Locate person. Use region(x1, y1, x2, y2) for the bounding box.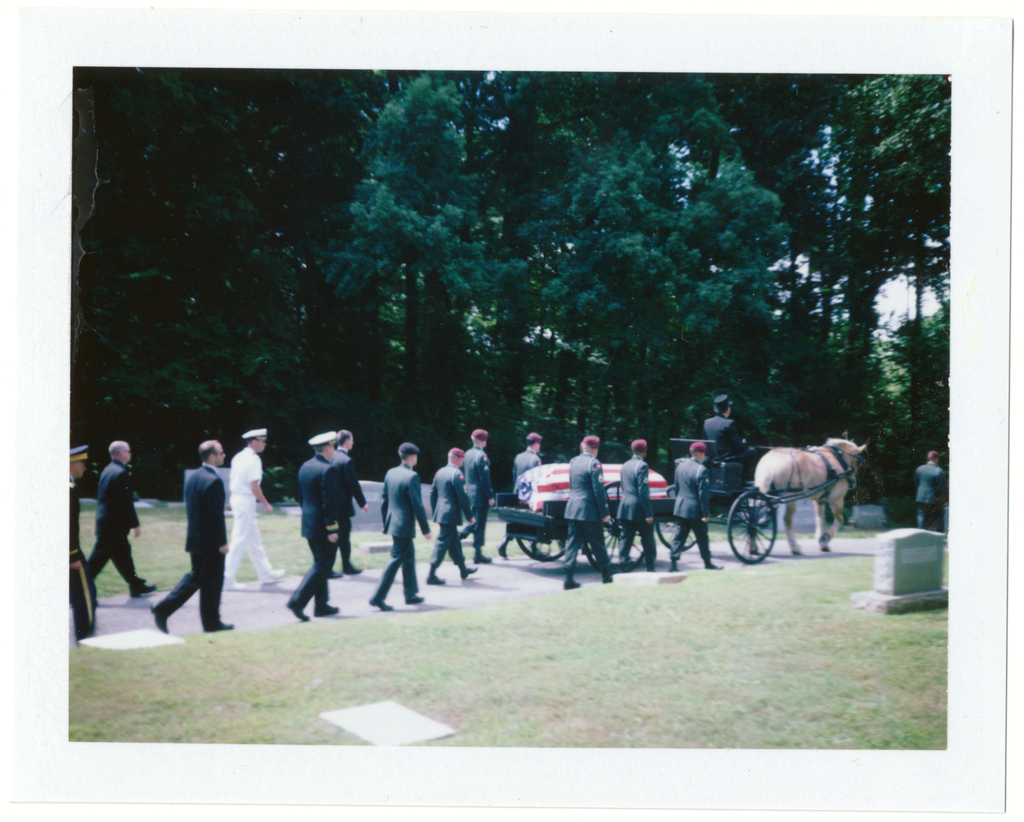
region(221, 428, 287, 592).
